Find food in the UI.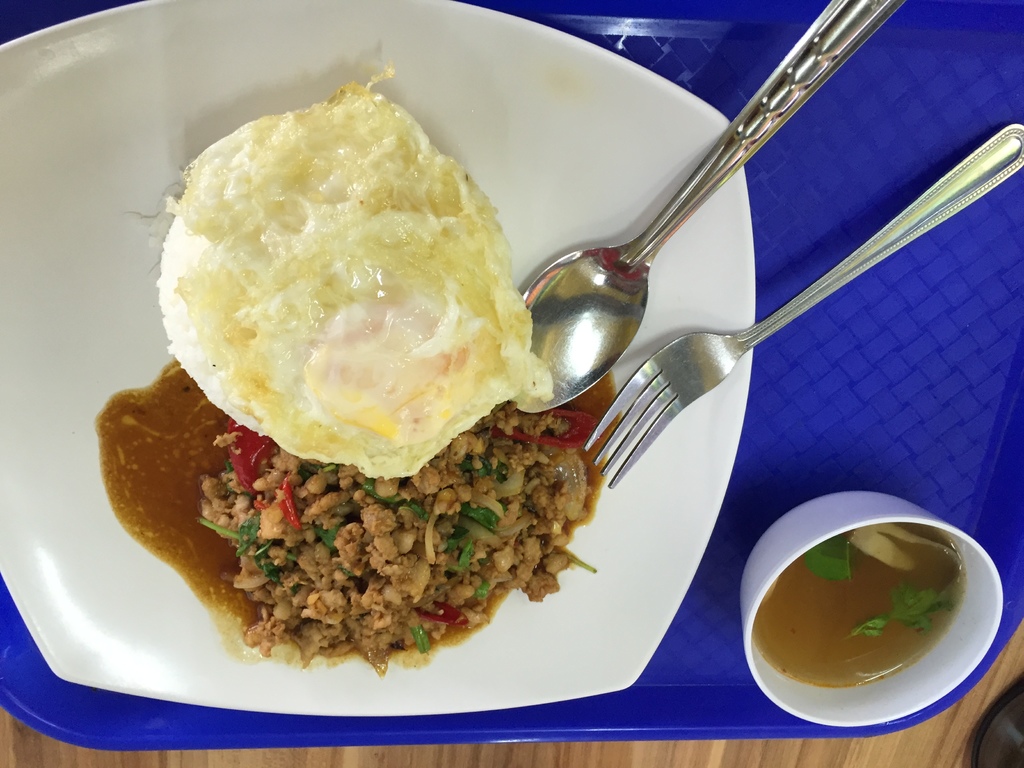
UI element at 745 523 968 696.
